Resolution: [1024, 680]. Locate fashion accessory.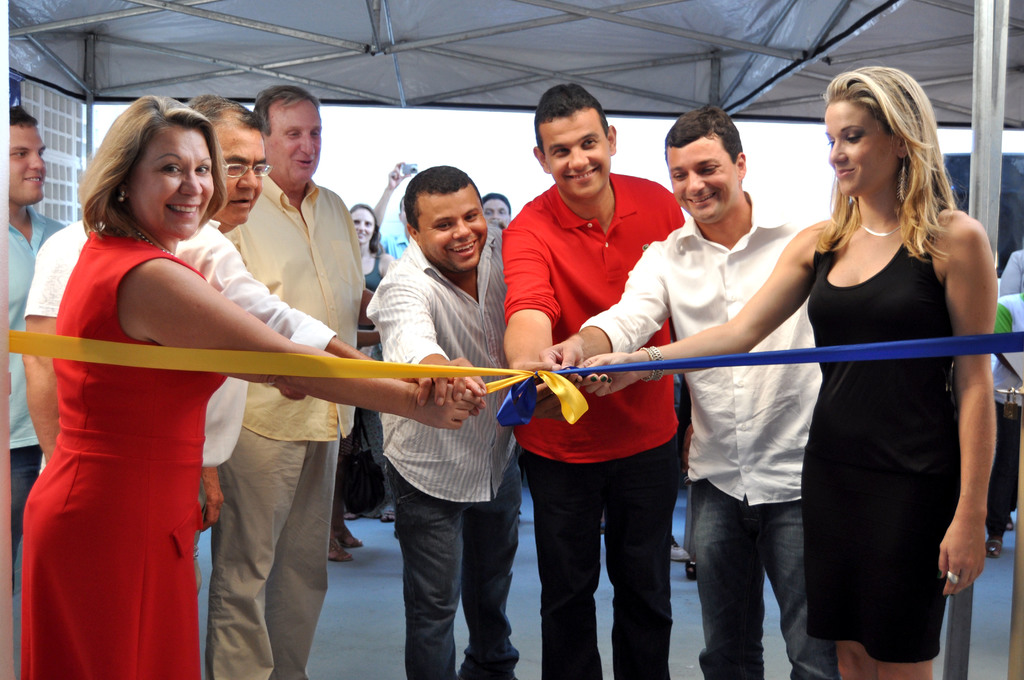
896:156:904:202.
